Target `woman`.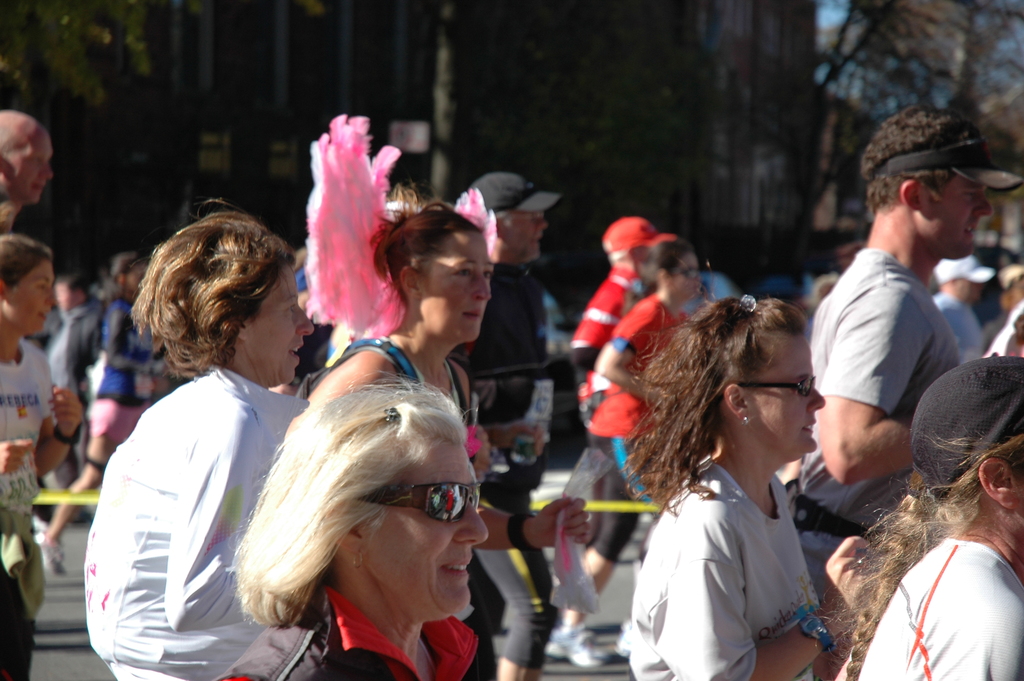
Target region: (607,290,881,677).
